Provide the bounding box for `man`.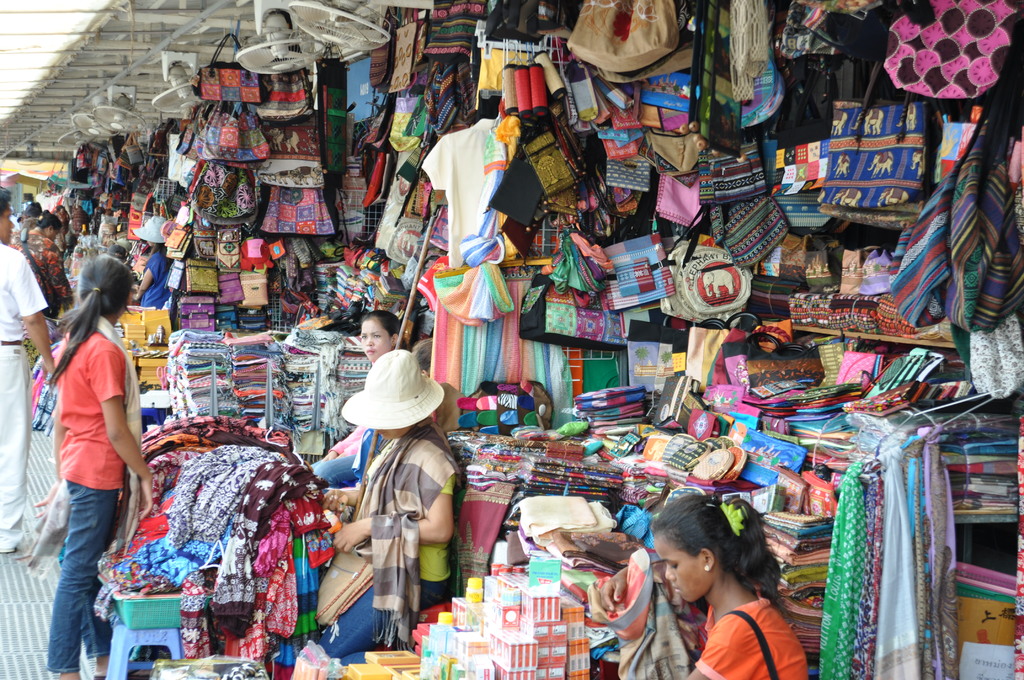
(0, 184, 54, 553).
